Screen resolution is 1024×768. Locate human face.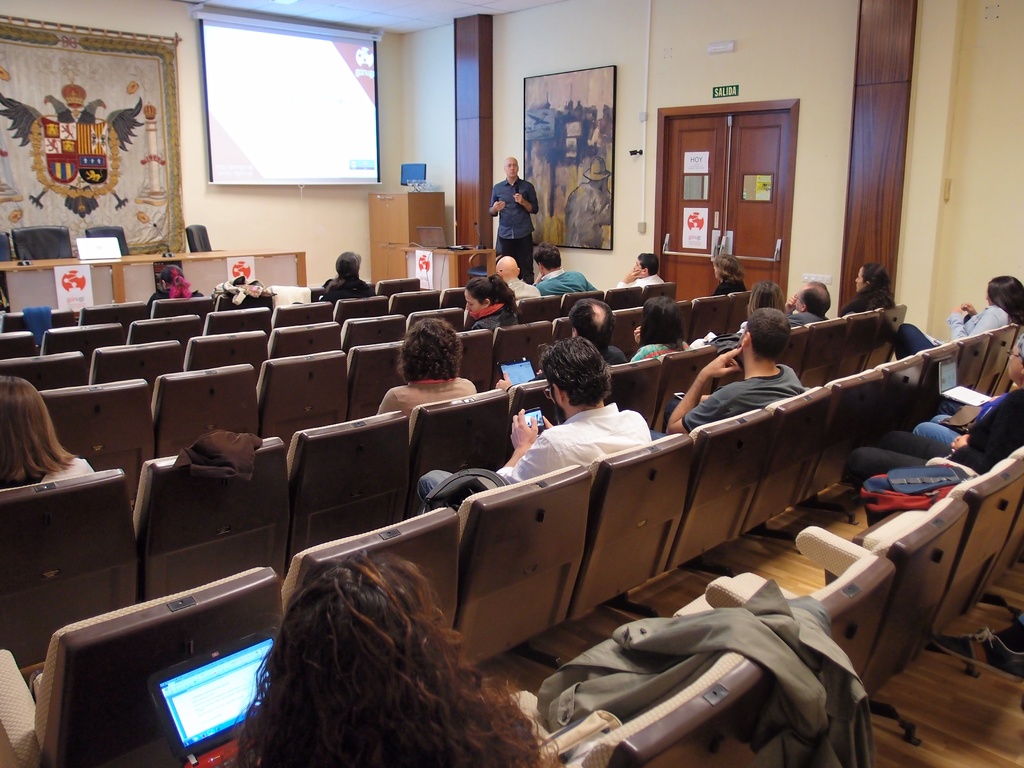
[1005, 342, 1023, 381].
